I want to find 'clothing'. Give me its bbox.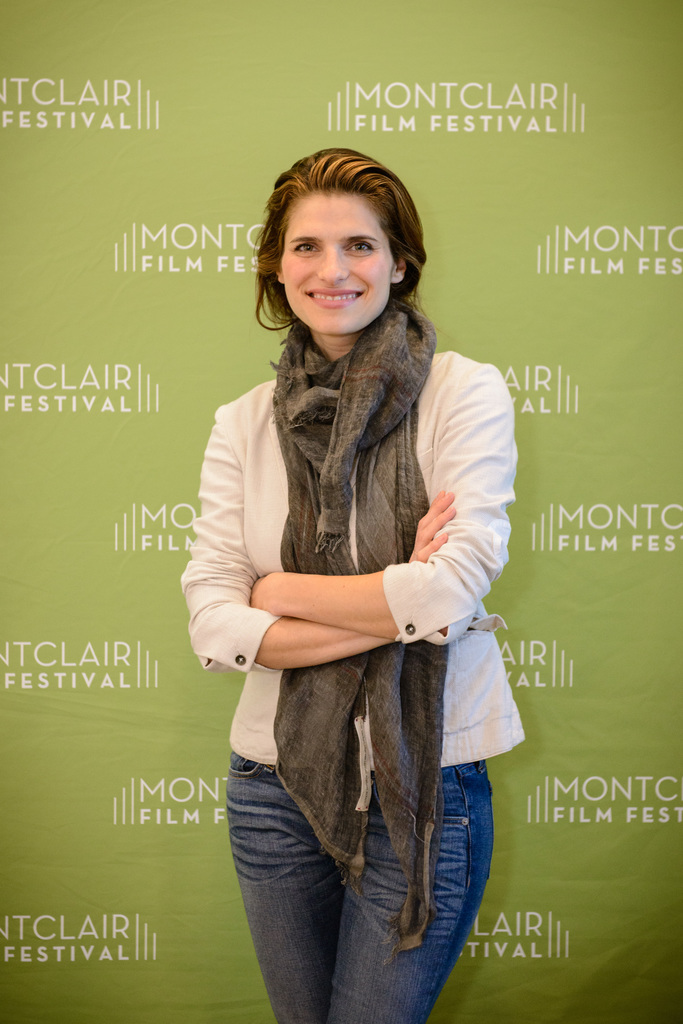
select_region(189, 339, 492, 967).
